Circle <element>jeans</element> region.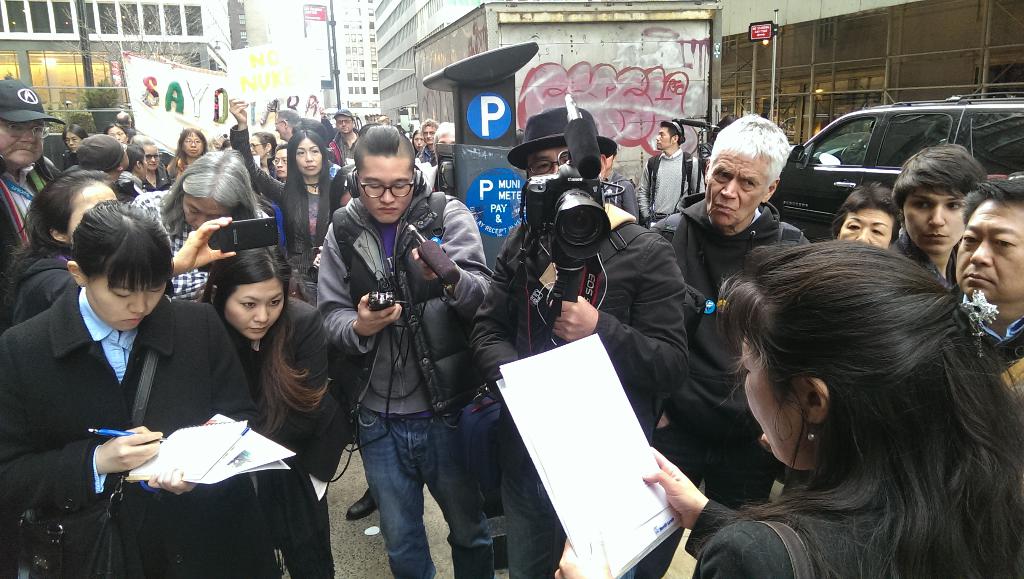
Region: <box>339,397,506,568</box>.
